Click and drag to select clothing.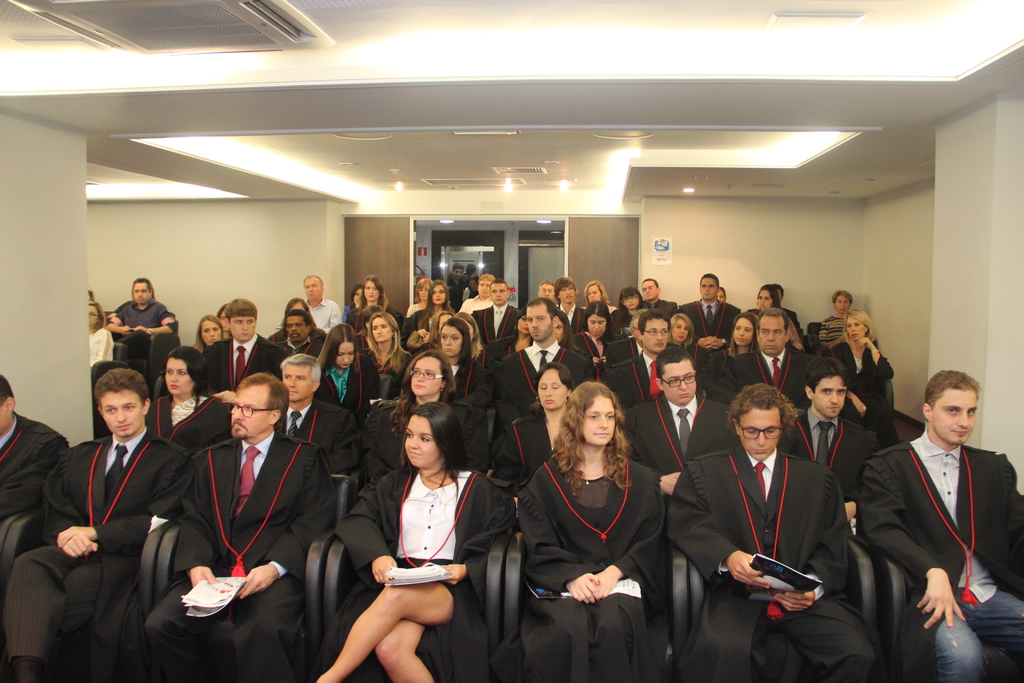
Selection: 339:463:524:682.
